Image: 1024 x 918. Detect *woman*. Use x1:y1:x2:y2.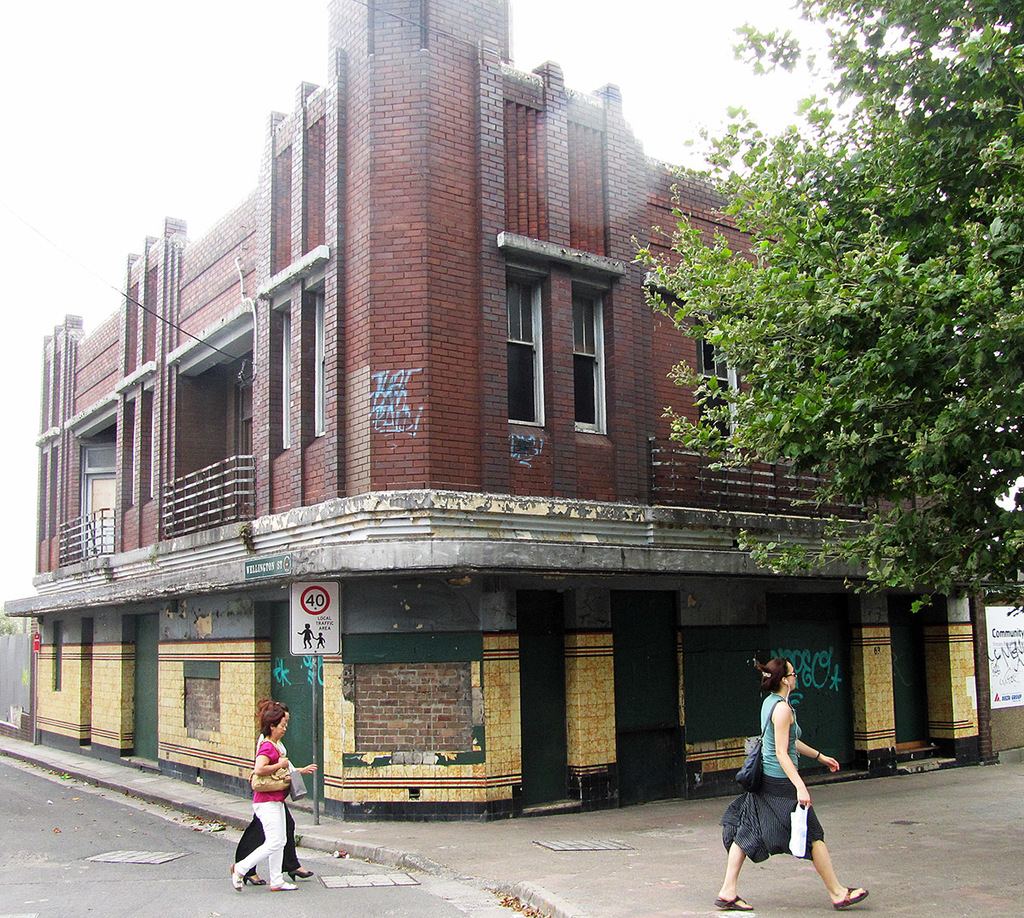
715:669:836:901.
